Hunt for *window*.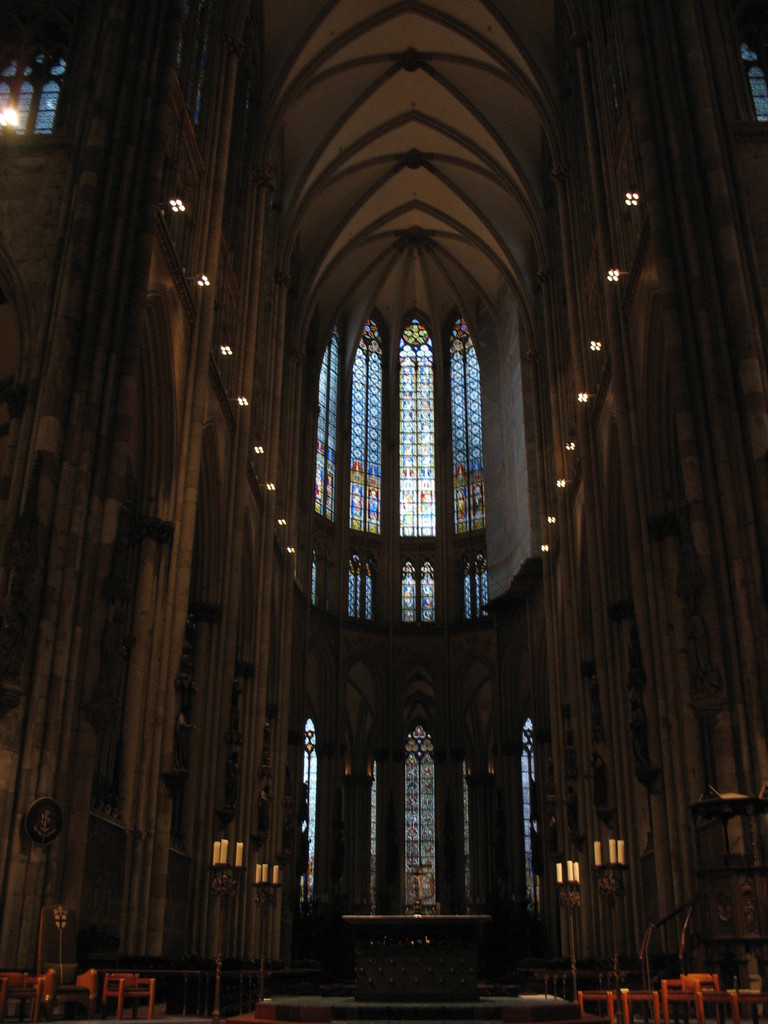
Hunted down at rect(458, 323, 491, 536).
